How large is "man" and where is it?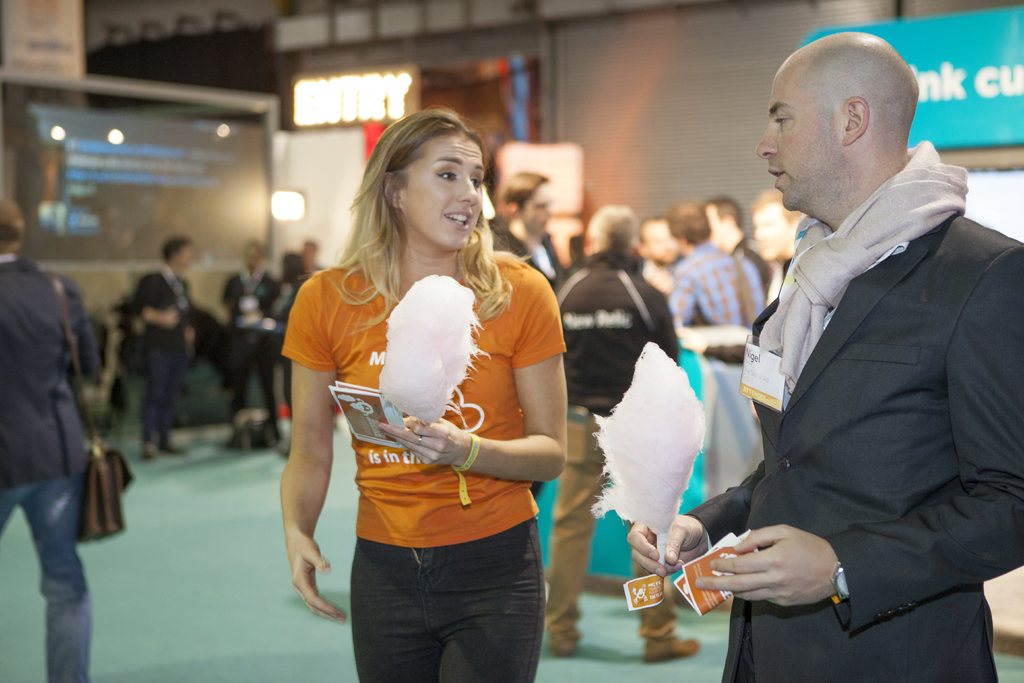
Bounding box: box(227, 242, 287, 440).
